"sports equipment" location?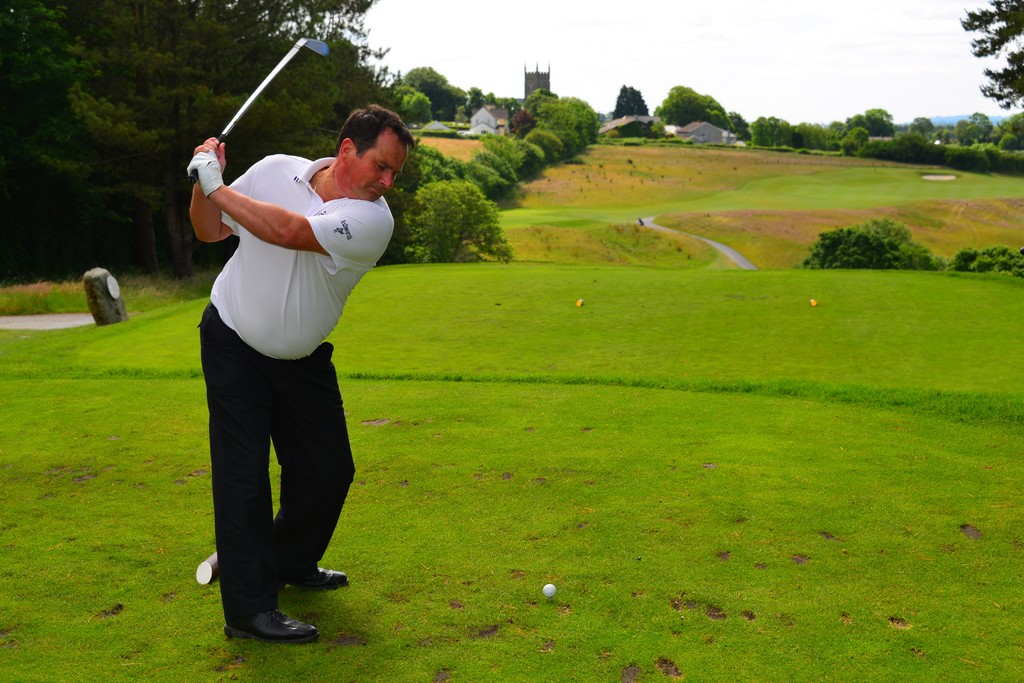
Rect(538, 578, 559, 598)
